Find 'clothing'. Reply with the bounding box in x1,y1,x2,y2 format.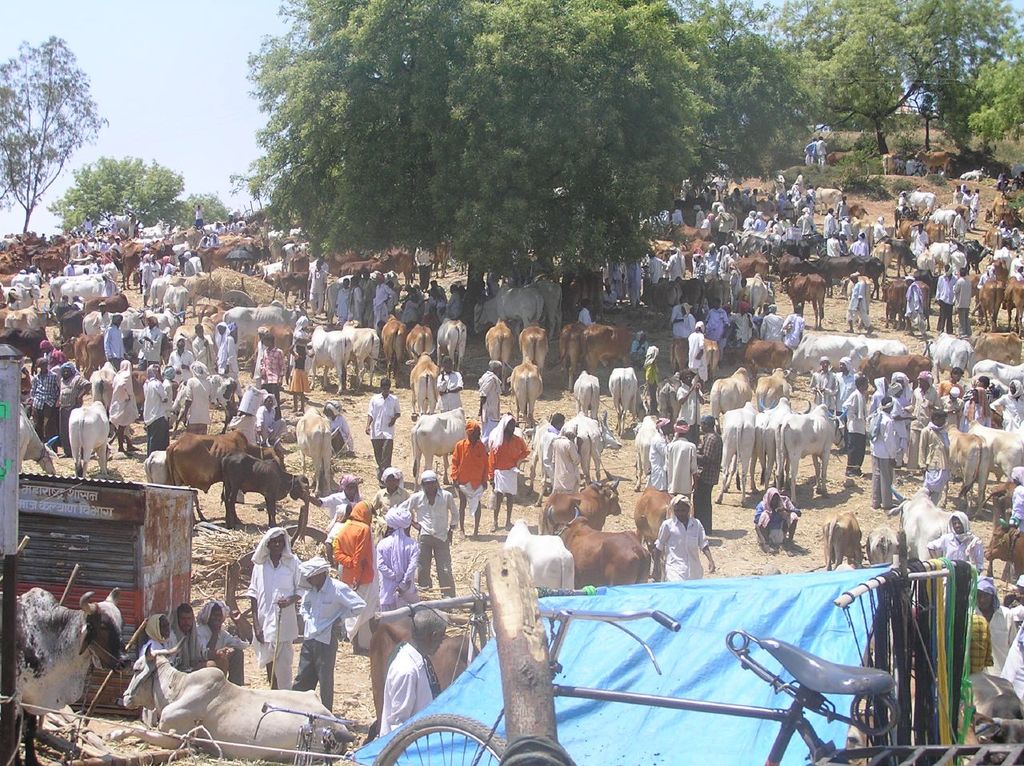
442,434,510,525.
